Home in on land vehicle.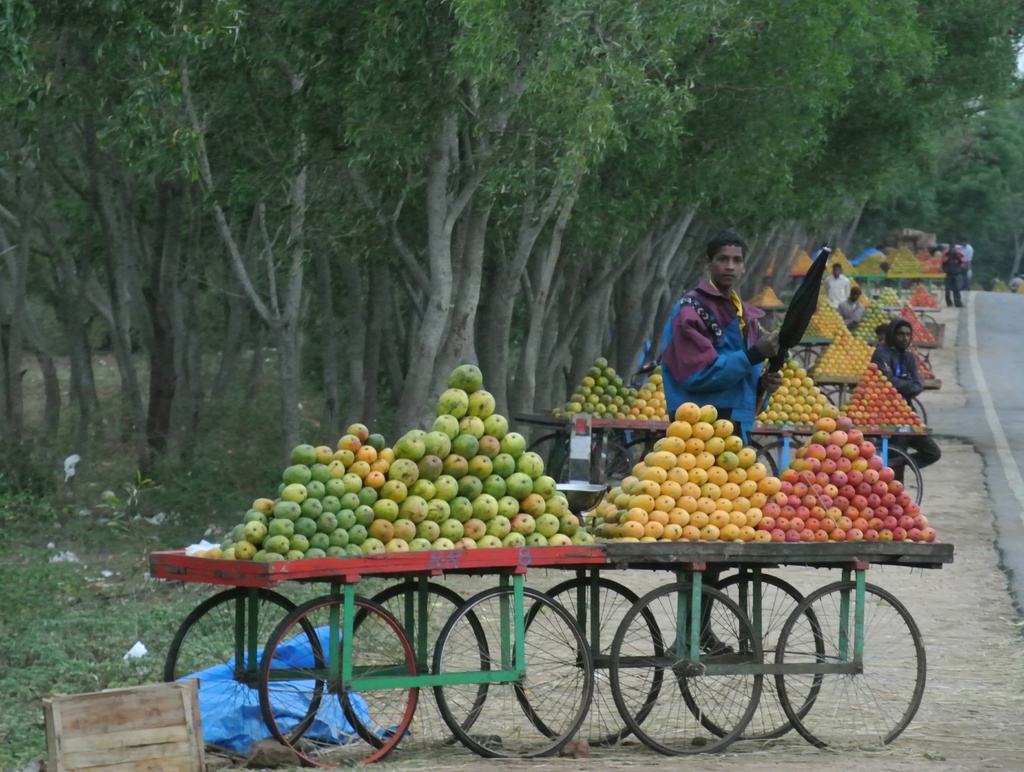
Homed in at (819, 376, 934, 420).
